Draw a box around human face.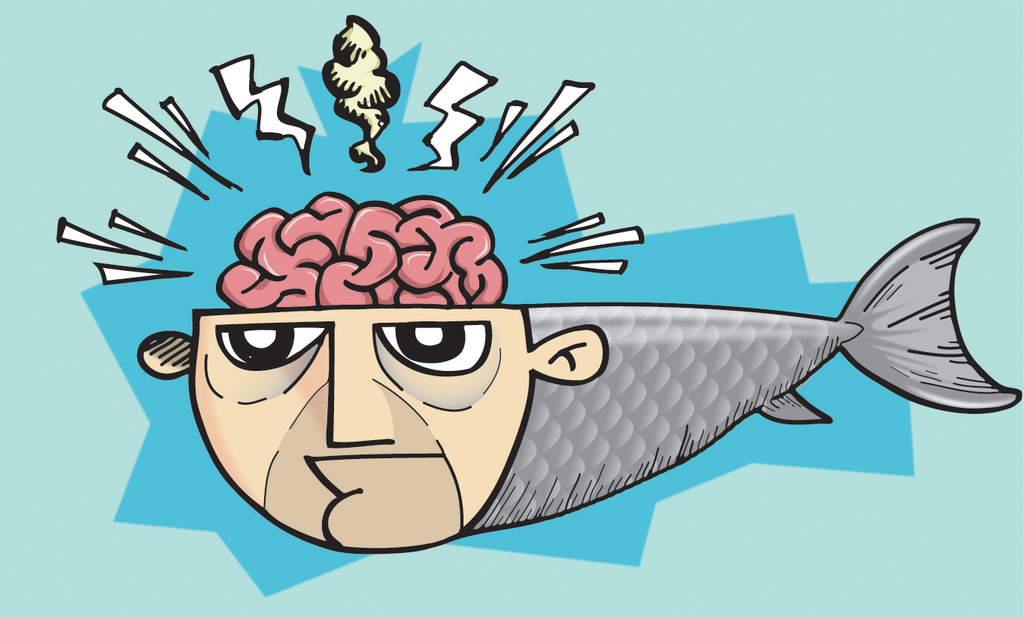
(183, 301, 530, 546).
